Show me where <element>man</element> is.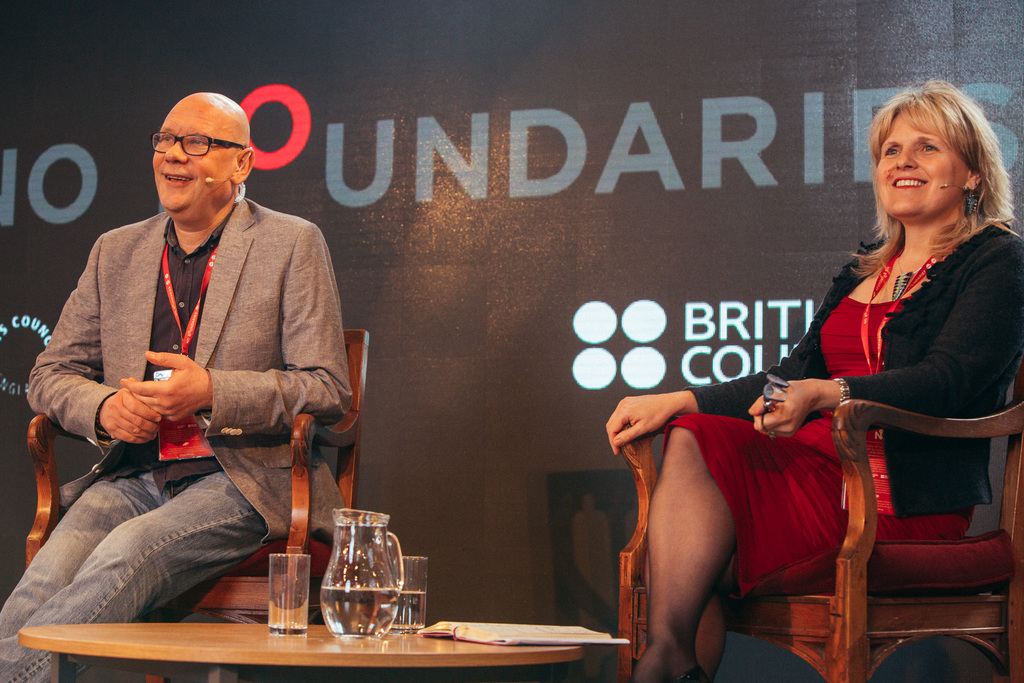
<element>man</element> is at bbox(38, 95, 358, 652).
